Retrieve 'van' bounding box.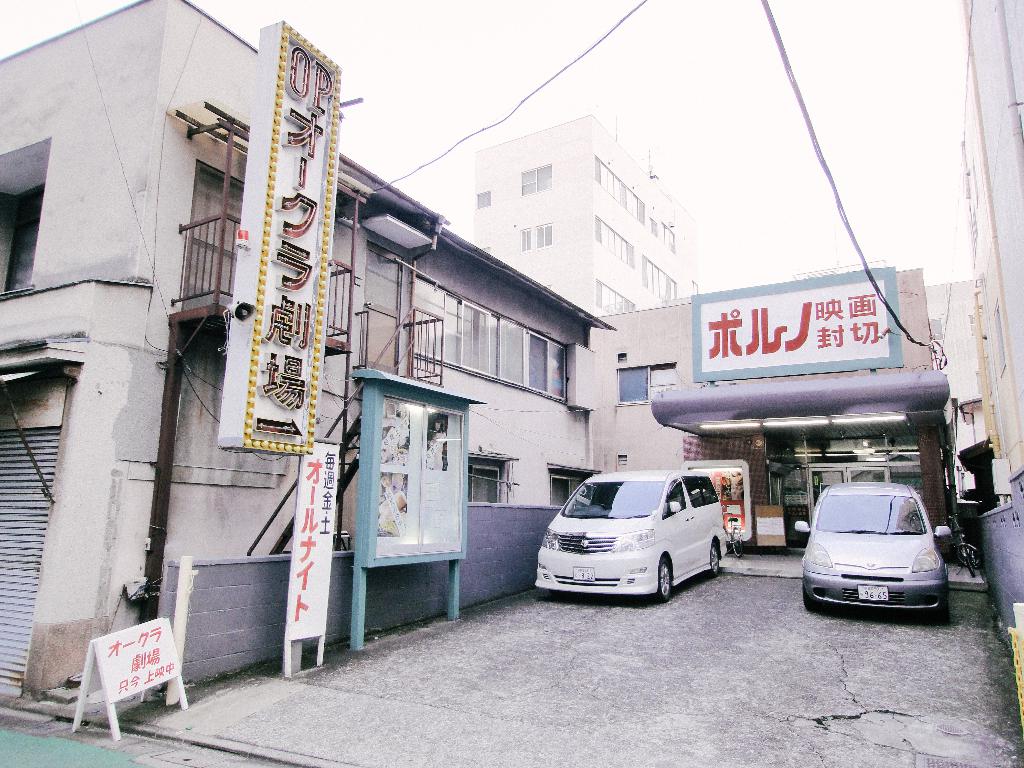
Bounding box: (534, 467, 731, 603).
